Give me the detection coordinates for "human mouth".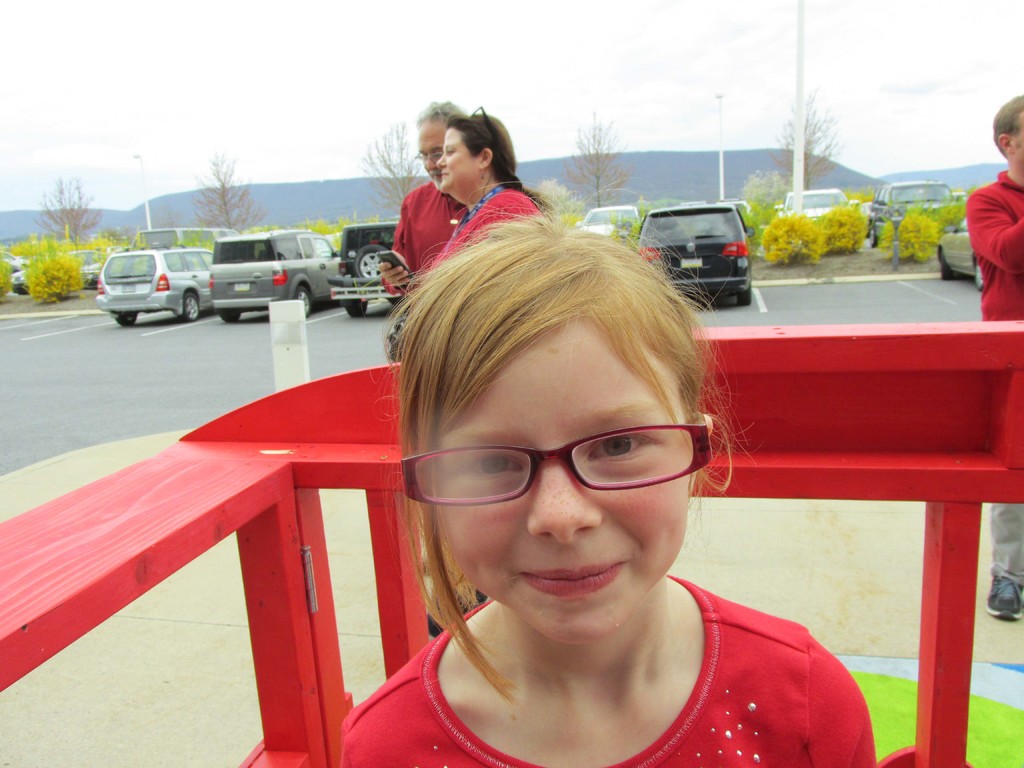
x1=440 y1=169 x2=449 y2=181.
